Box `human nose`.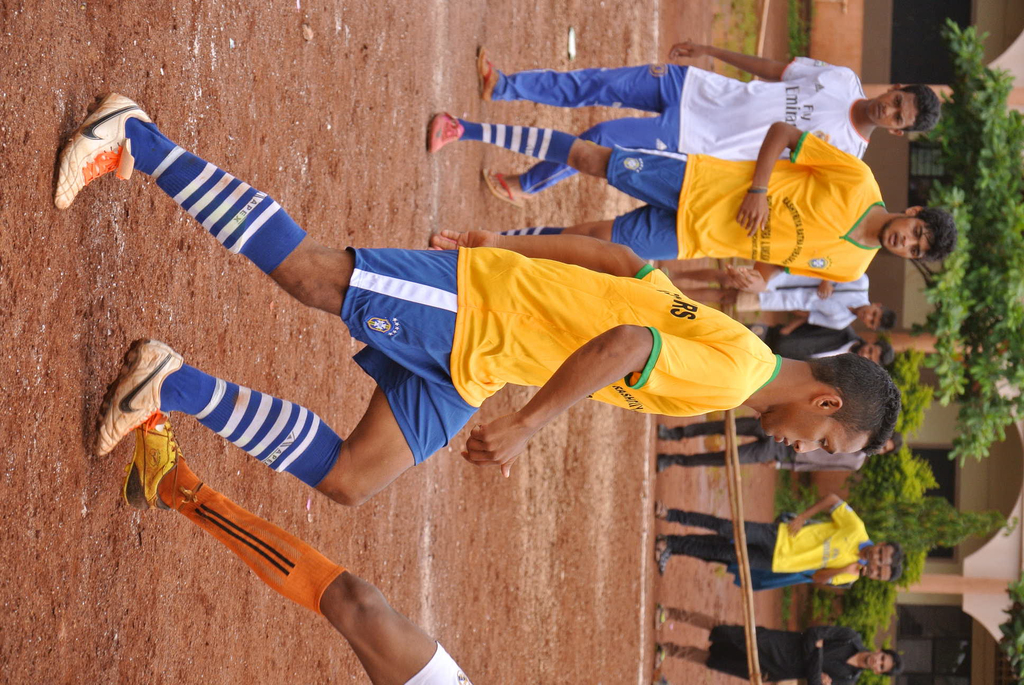
locate(884, 104, 897, 116).
